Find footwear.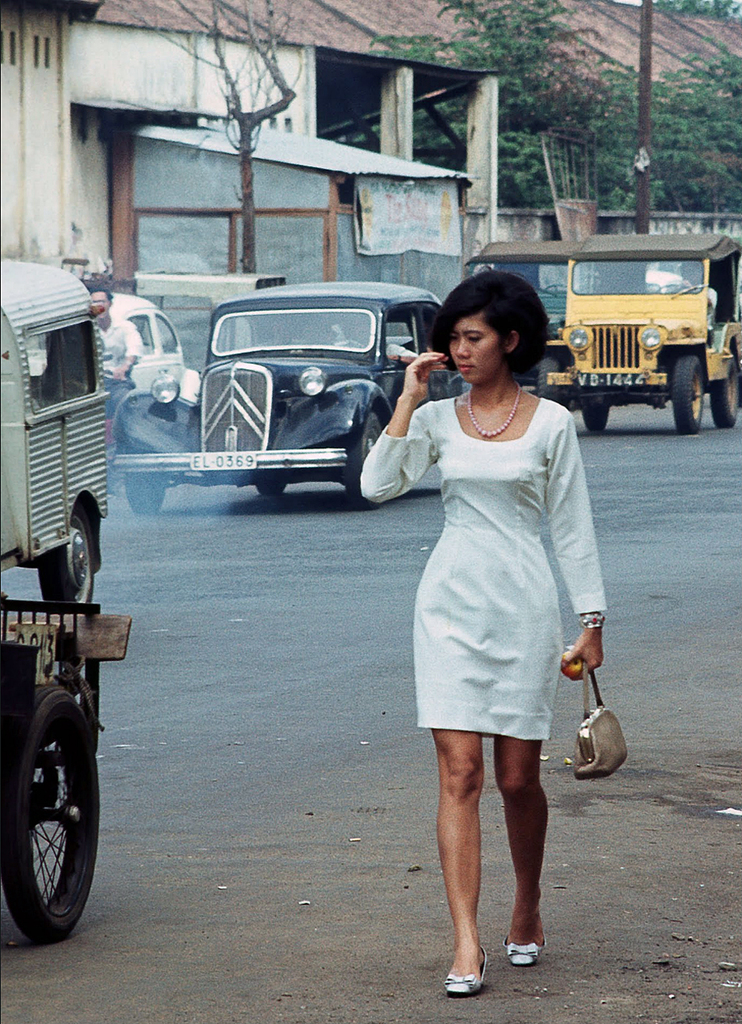
box(446, 943, 490, 996).
